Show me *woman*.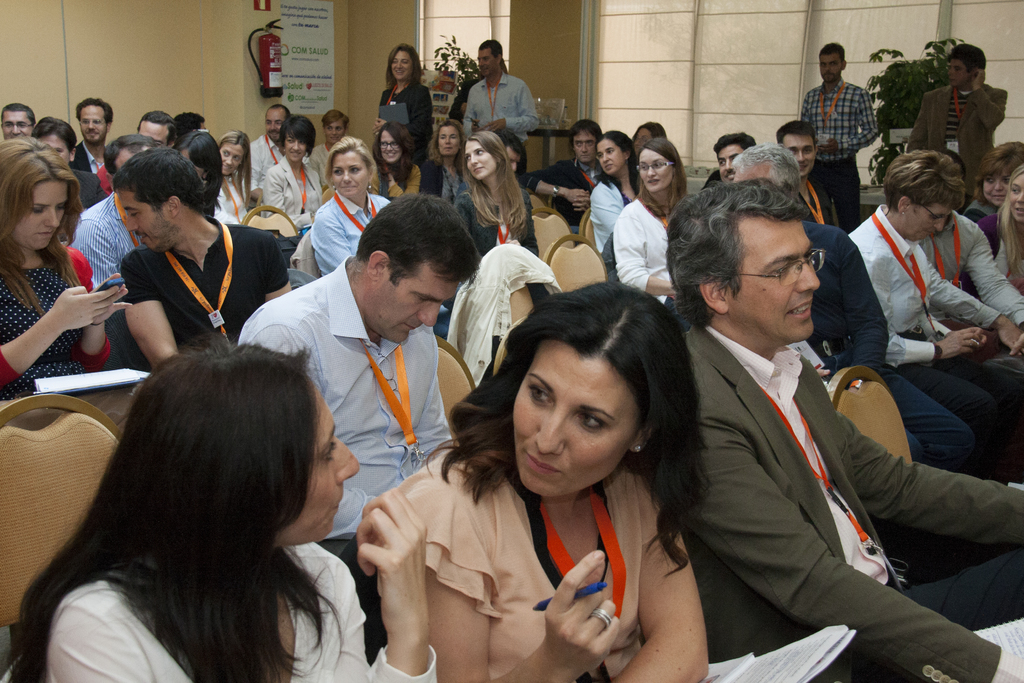
*woman* is here: {"left": 306, "top": 106, "right": 352, "bottom": 188}.
